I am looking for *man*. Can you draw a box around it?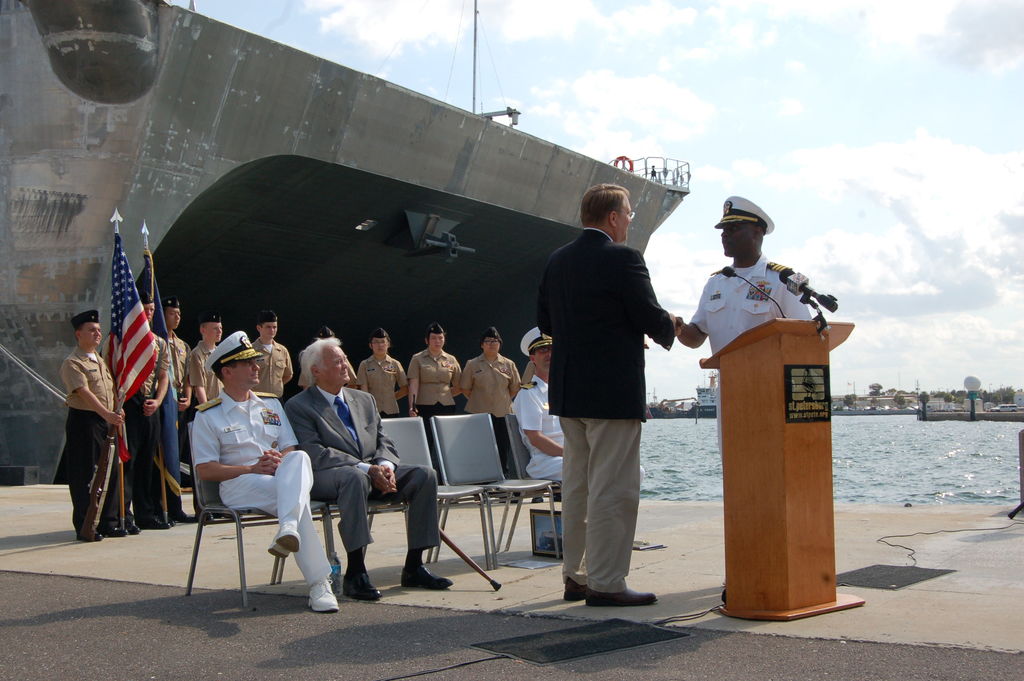
Sure, the bounding box is pyautogui.locateOnScreen(674, 193, 816, 447).
